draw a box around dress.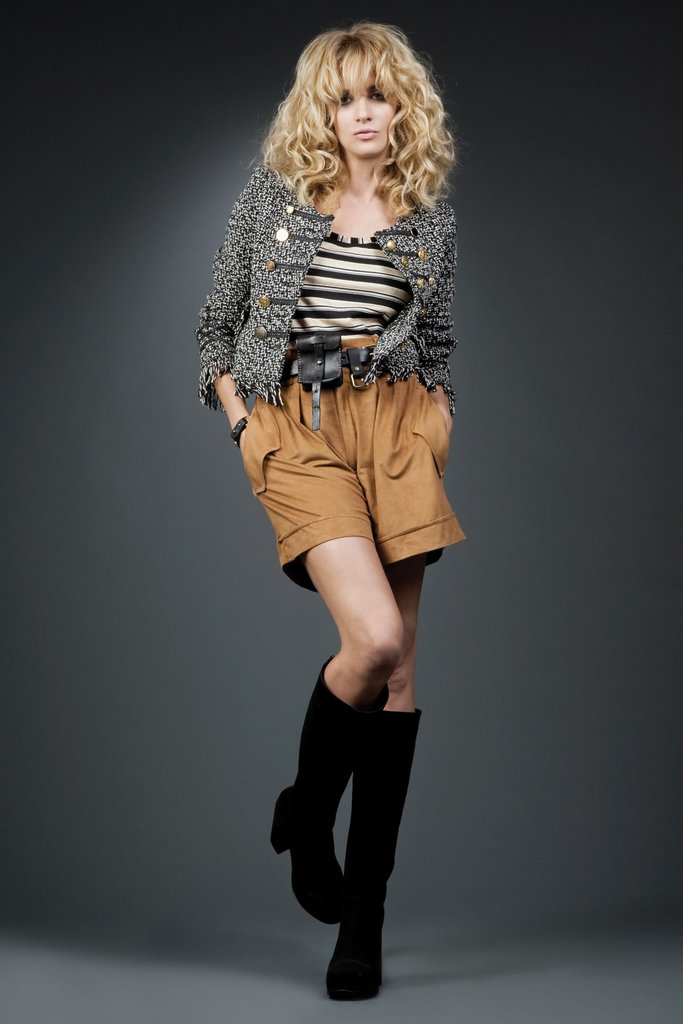
Rect(186, 162, 466, 532).
